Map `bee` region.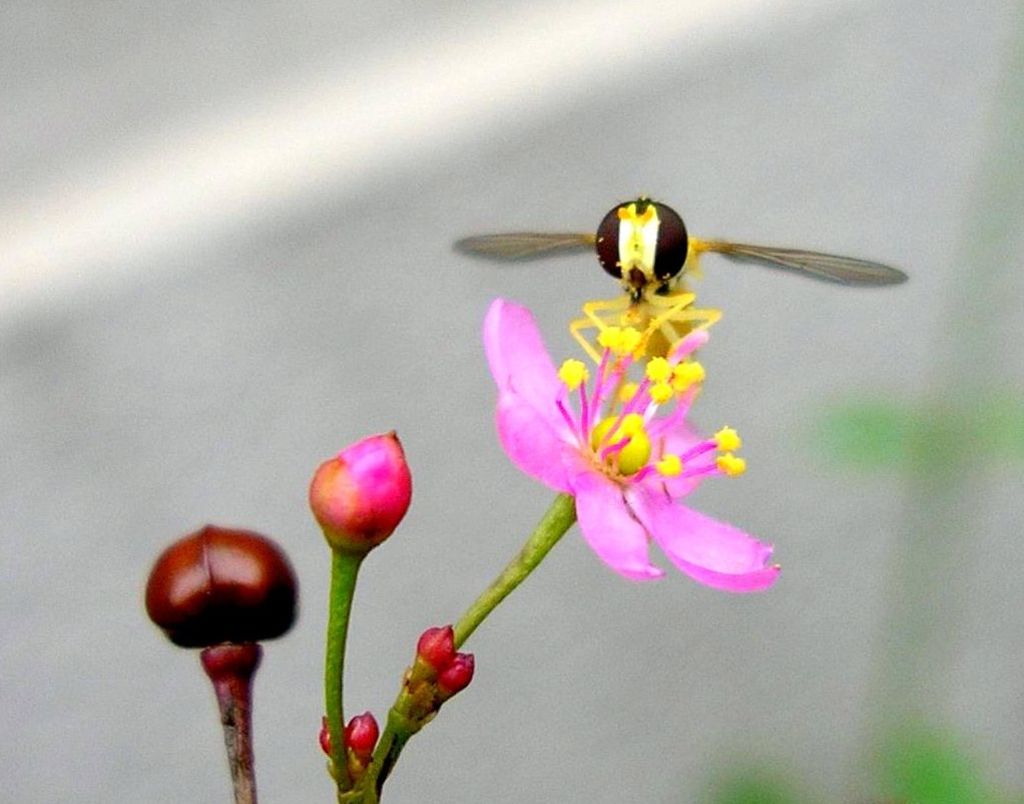
Mapped to 453:175:908:316.
